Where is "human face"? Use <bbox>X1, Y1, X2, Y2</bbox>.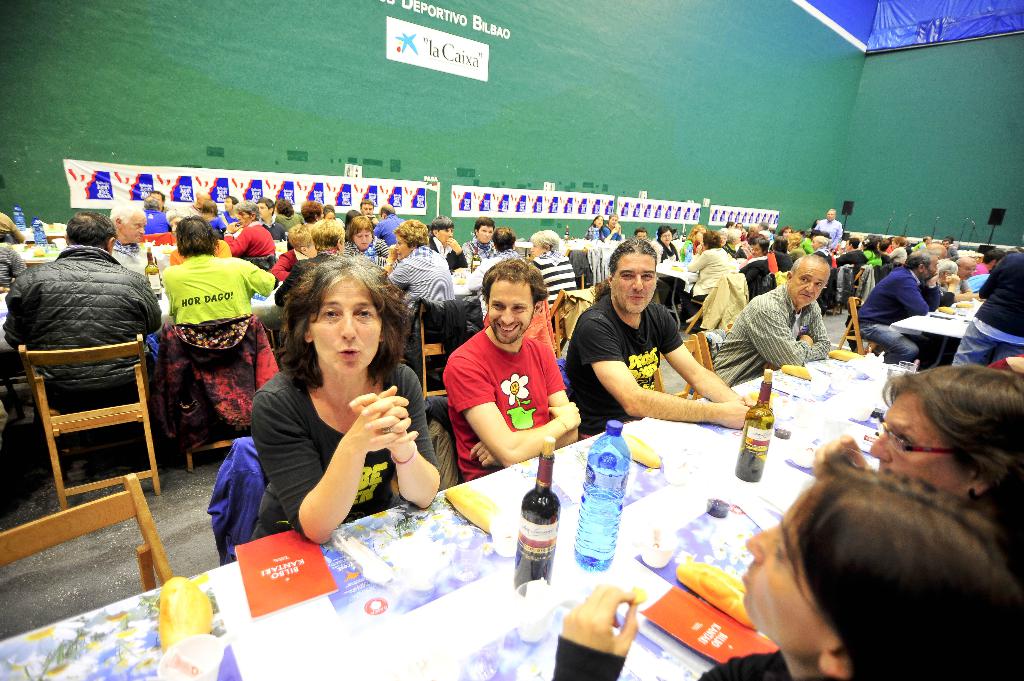
<bbox>438, 225, 451, 244</bbox>.
